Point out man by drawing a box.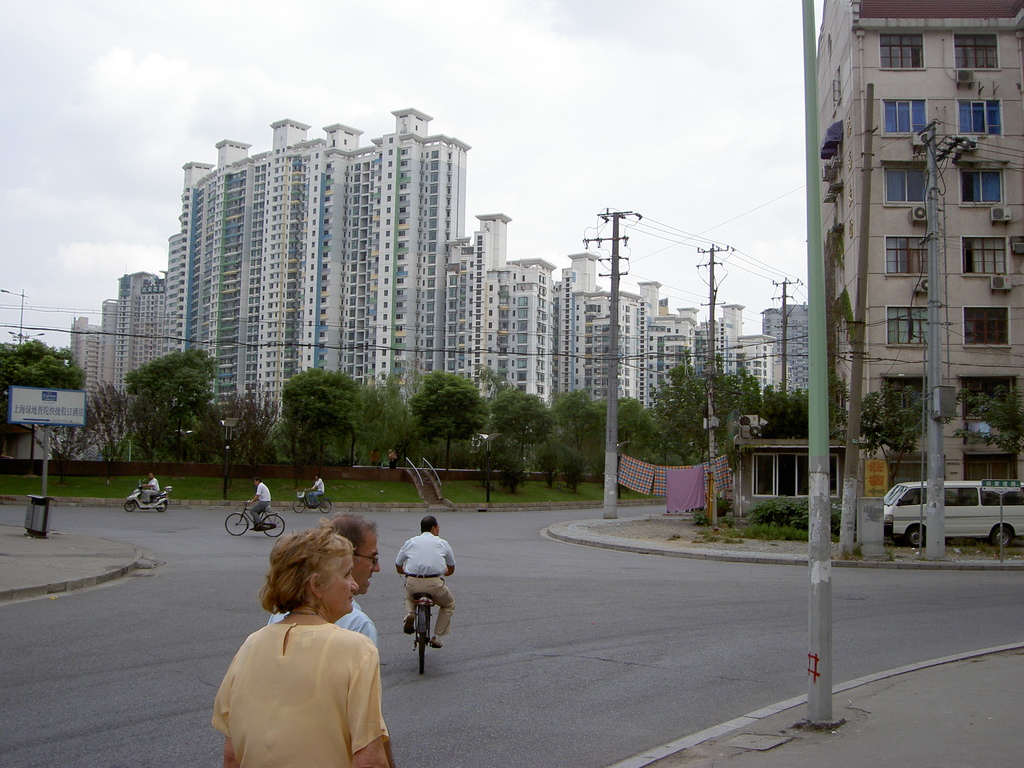
(301,474,328,506).
